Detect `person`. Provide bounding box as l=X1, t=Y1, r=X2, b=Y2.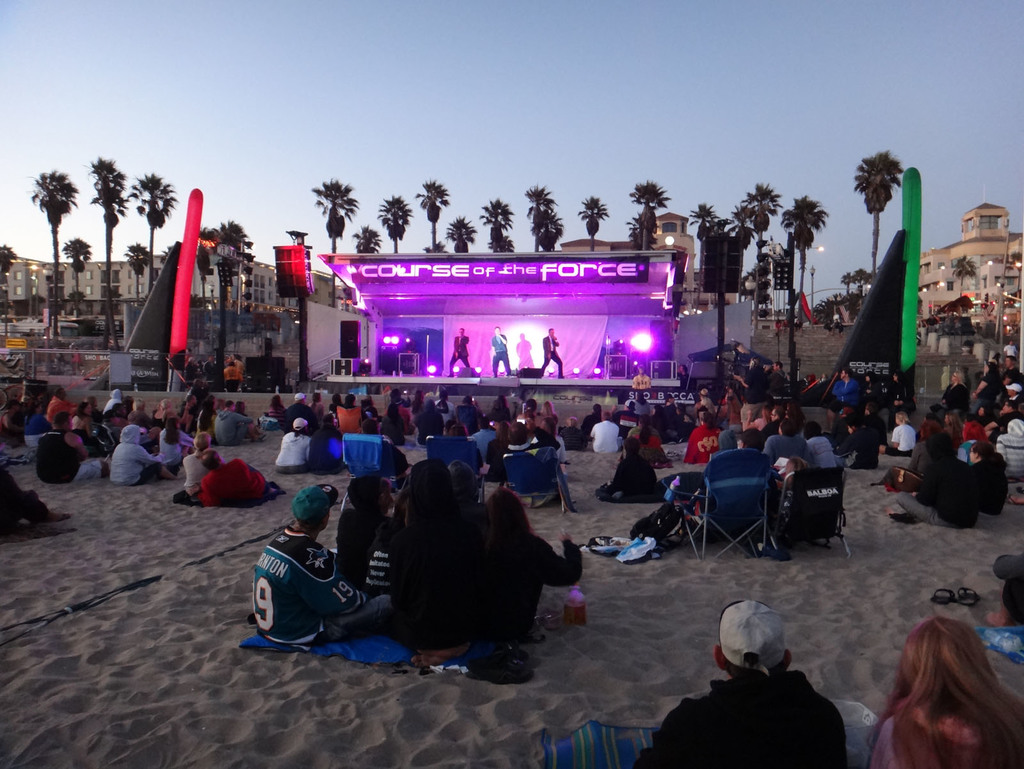
l=681, t=403, r=717, b=458.
